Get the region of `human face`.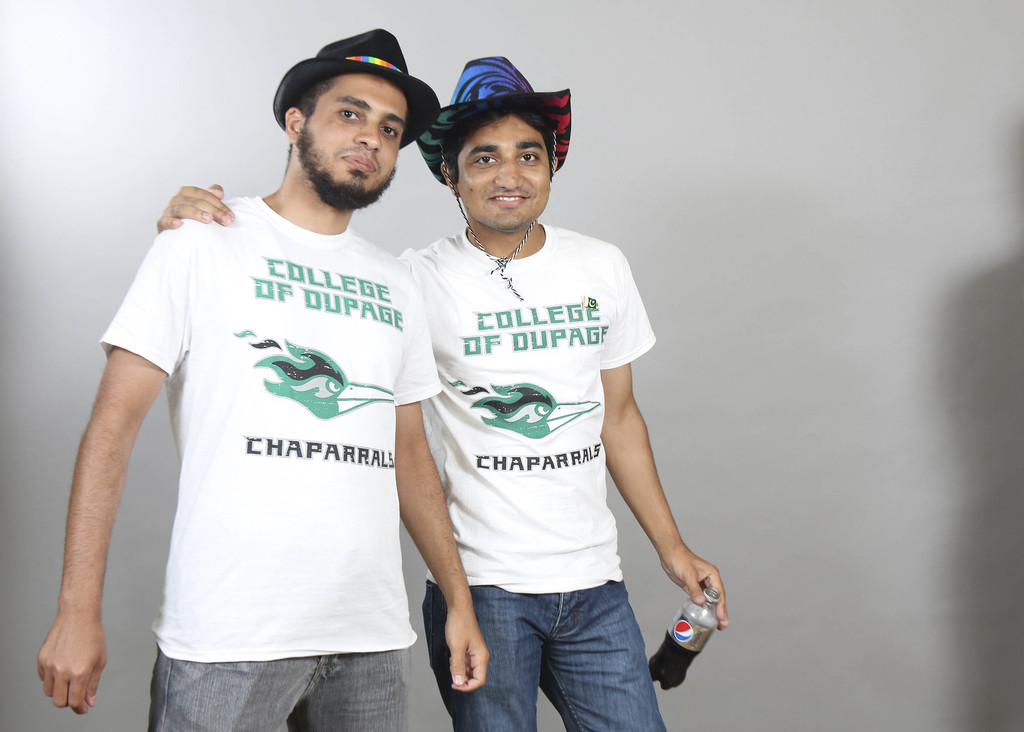
(305,79,412,207).
